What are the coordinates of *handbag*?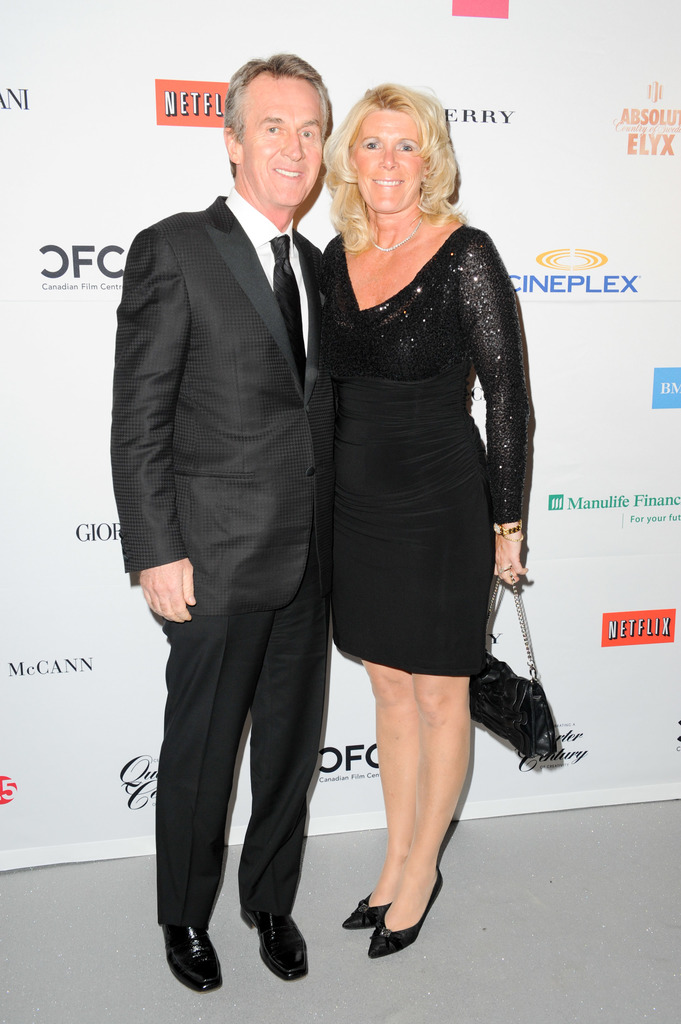
locate(469, 568, 555, 767).
